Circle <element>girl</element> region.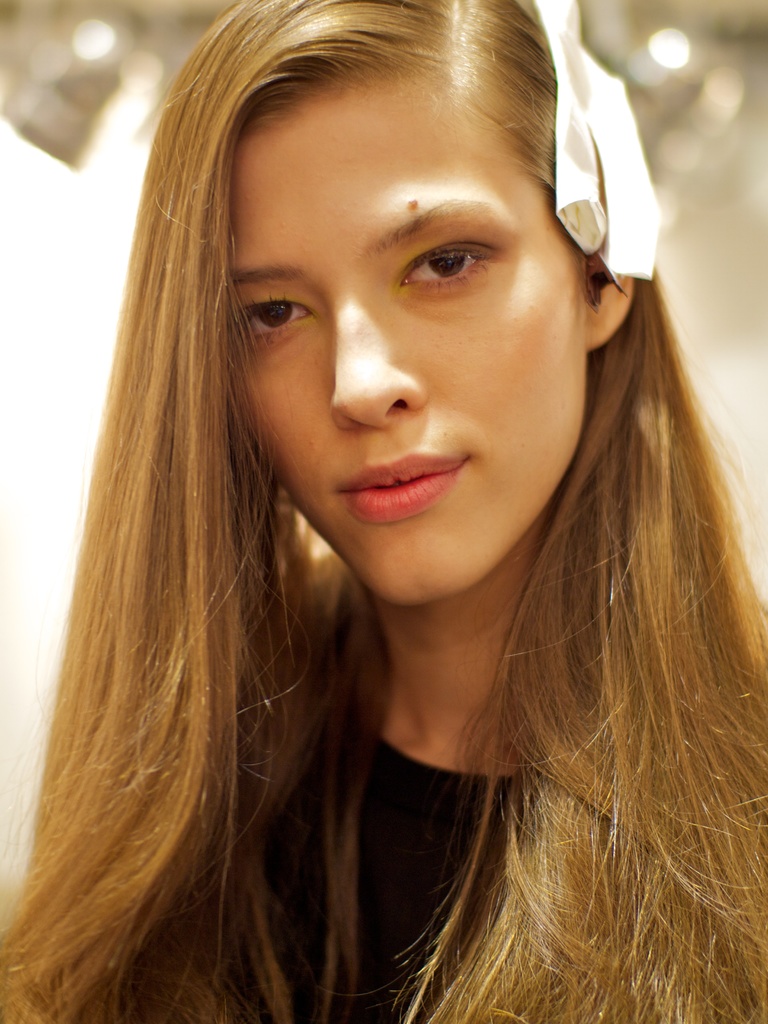
Region: Rect(0, 0, 766, 1023).
